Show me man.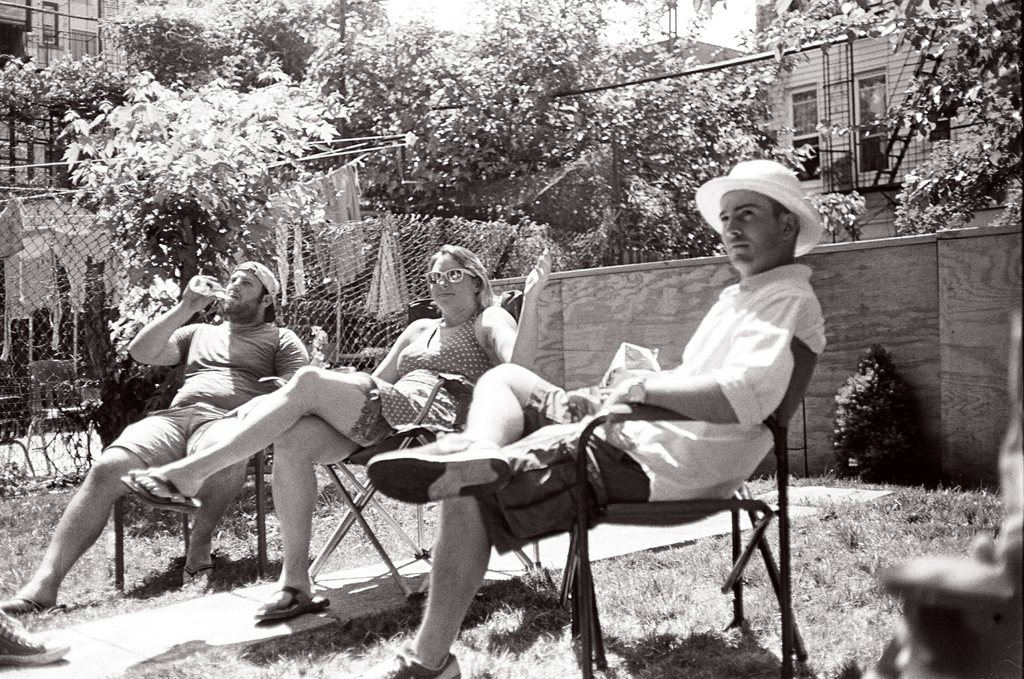
man is here: <bbox>344, 205, 794, 678</bbox>.
